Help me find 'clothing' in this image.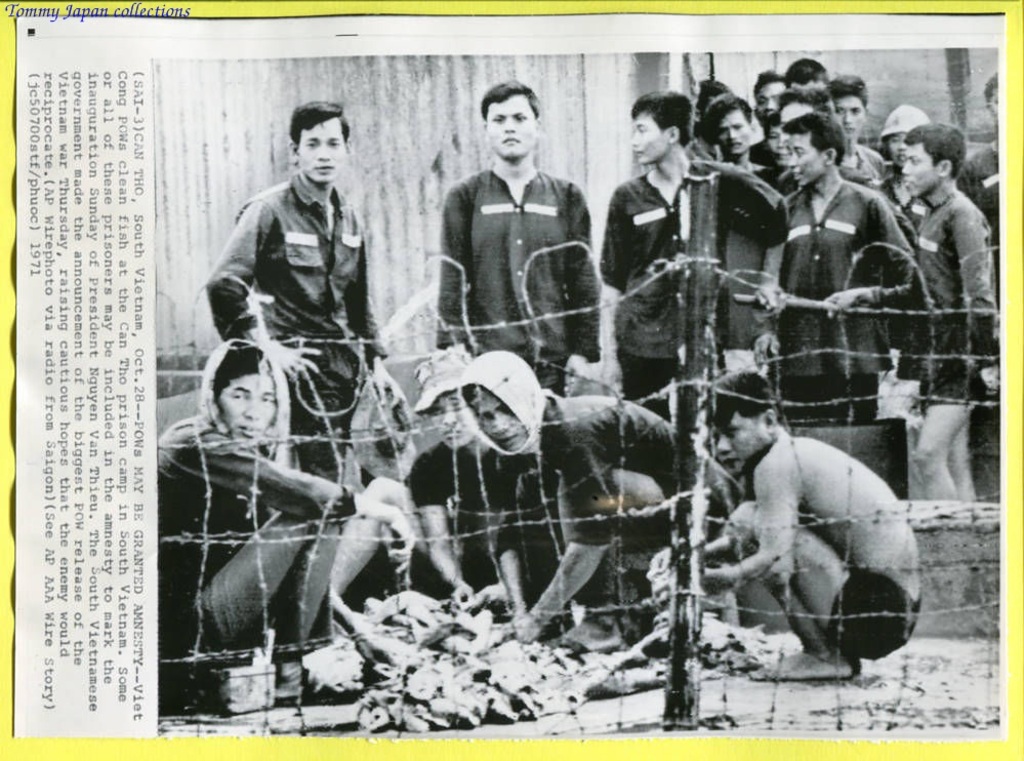
Found it: [x1=785, y1=174, x2=903, y2=418].
